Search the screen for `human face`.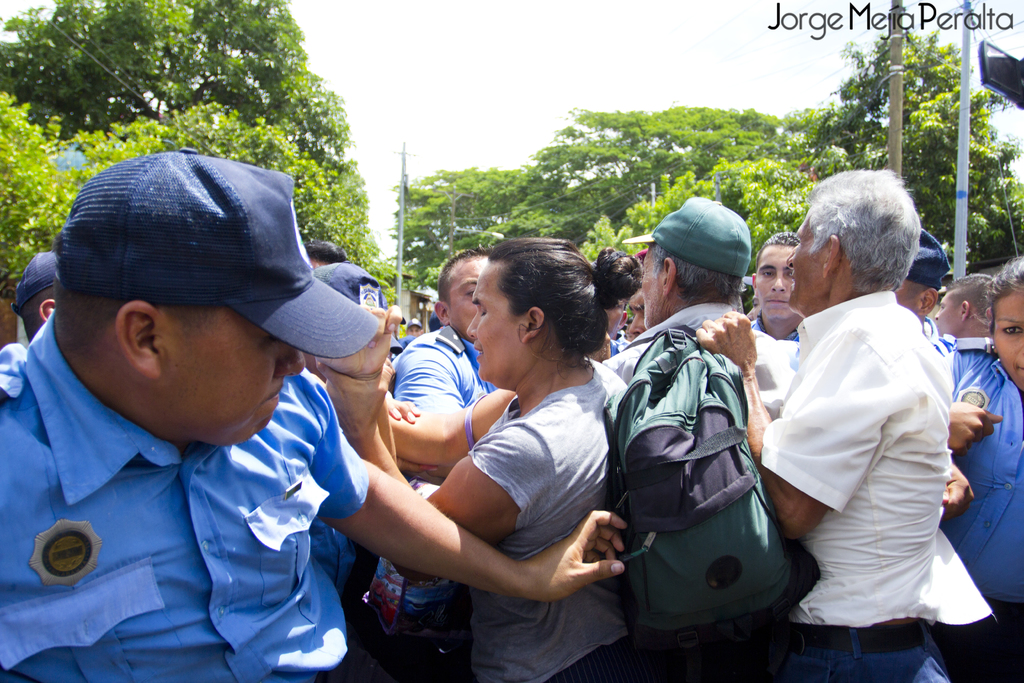
Found at rect(160, 306, 307, 438).
